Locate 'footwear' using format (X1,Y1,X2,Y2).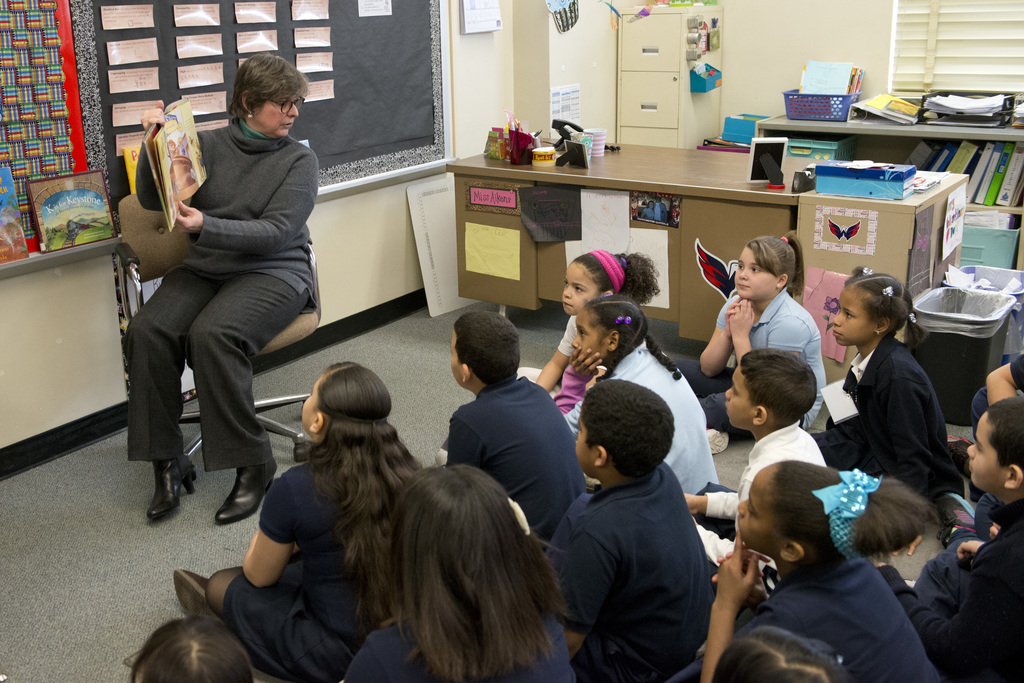
(132,454,186,527).
